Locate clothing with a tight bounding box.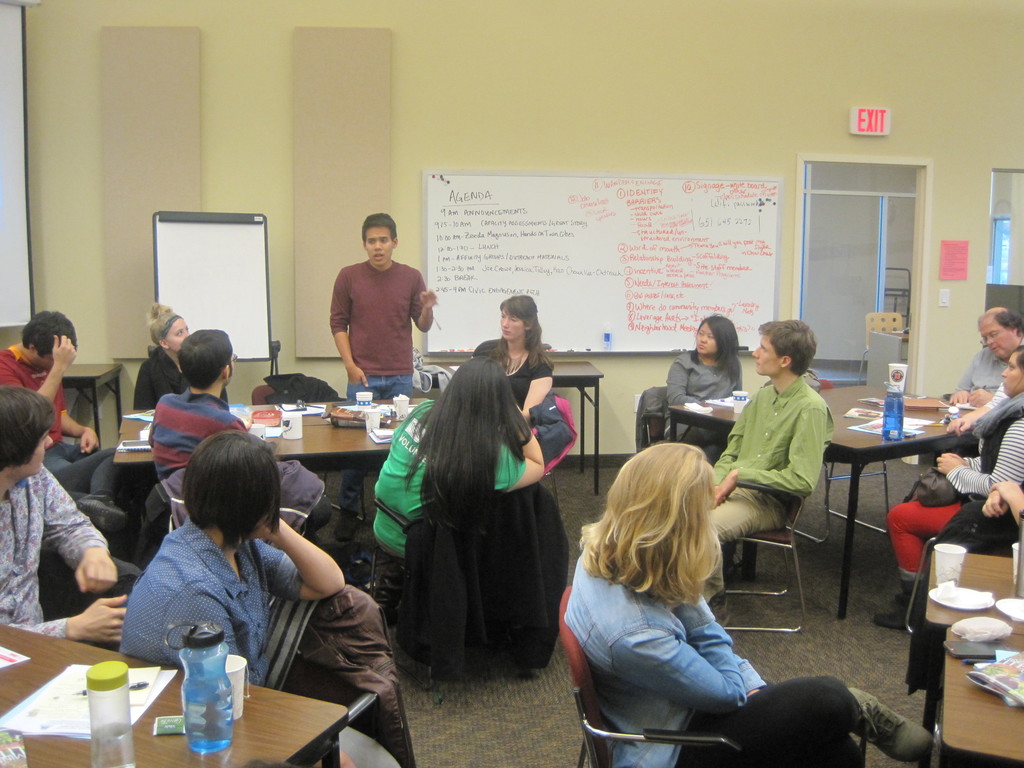
bbox(472, 341, 556, 431).
